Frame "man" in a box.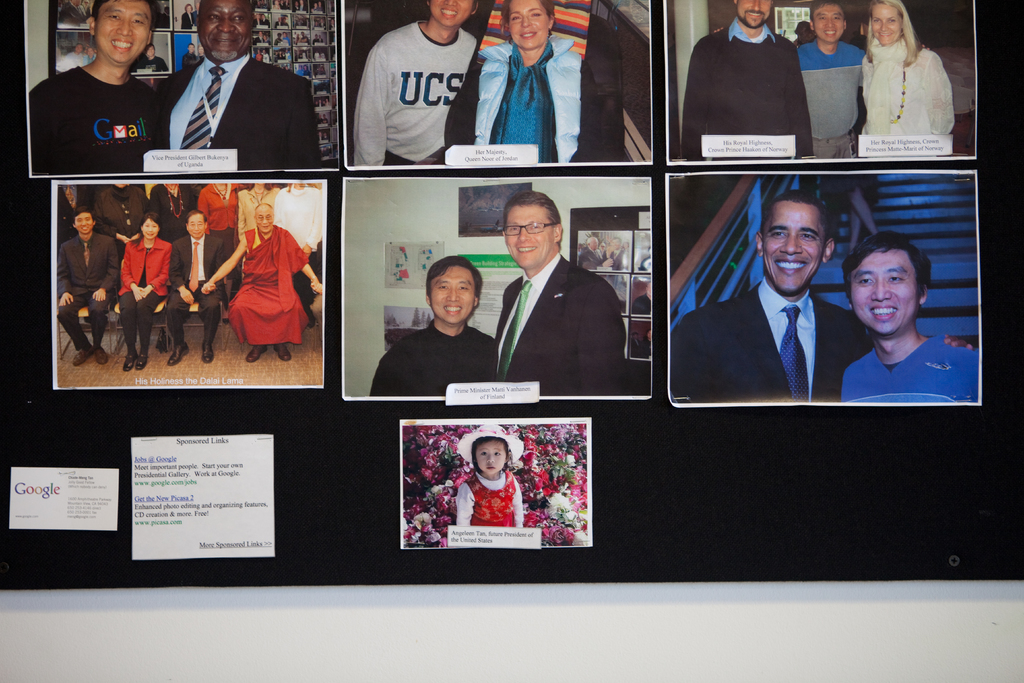
bbox=[351, 0, 483, 165].
